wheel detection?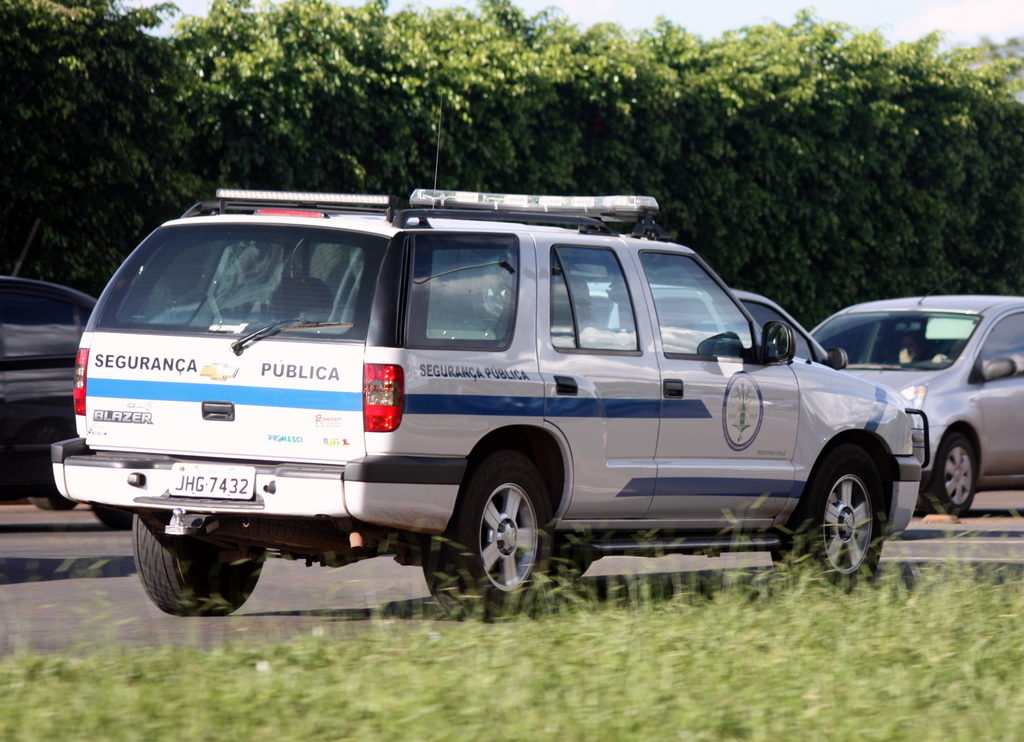
[941, 358, 954, 363]
